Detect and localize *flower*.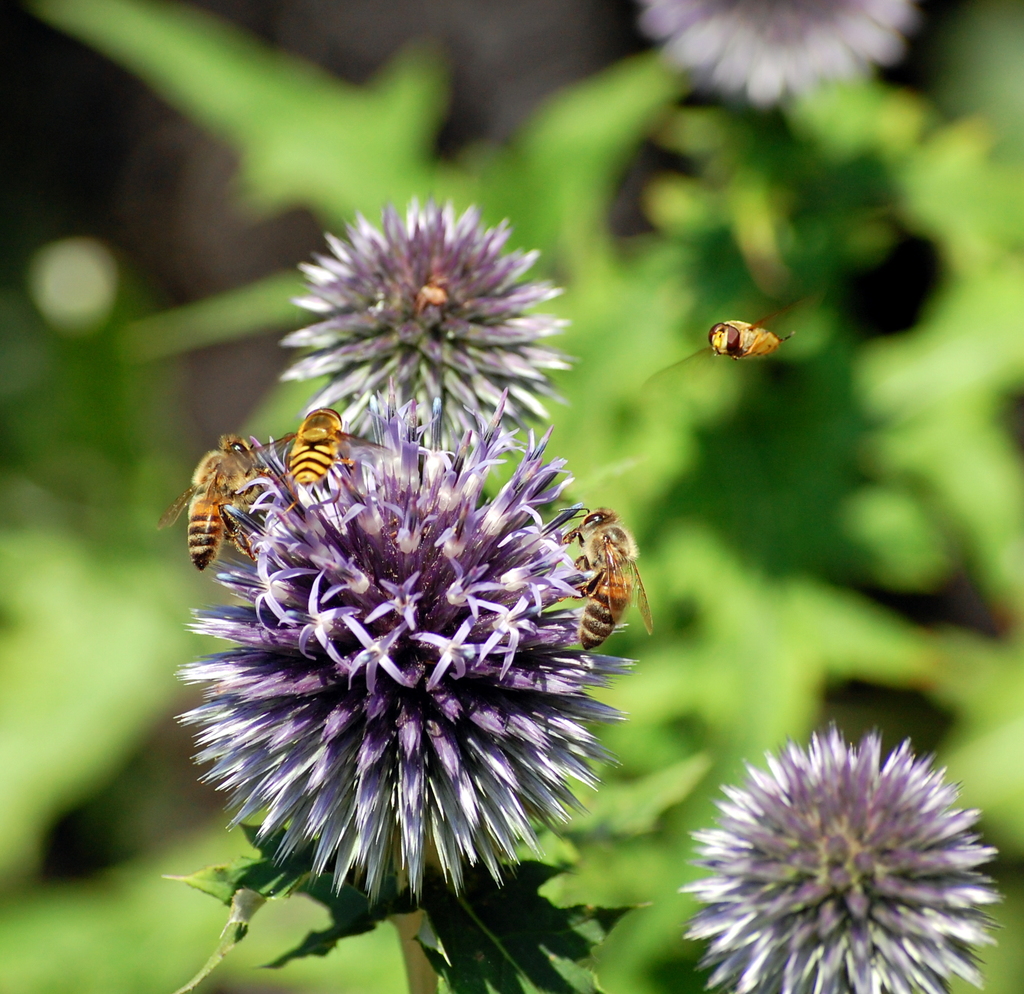
Localized at {"x1": 280, "y1": 190, "x2": 579, "y2": 471}.
